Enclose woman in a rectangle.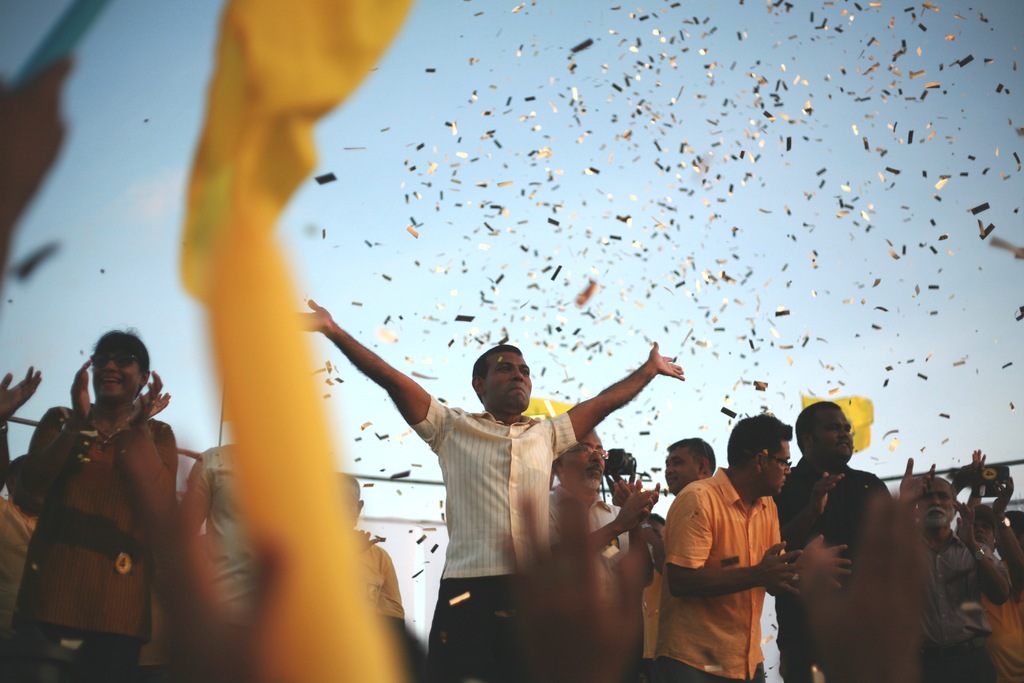
[175,438,259,639].
